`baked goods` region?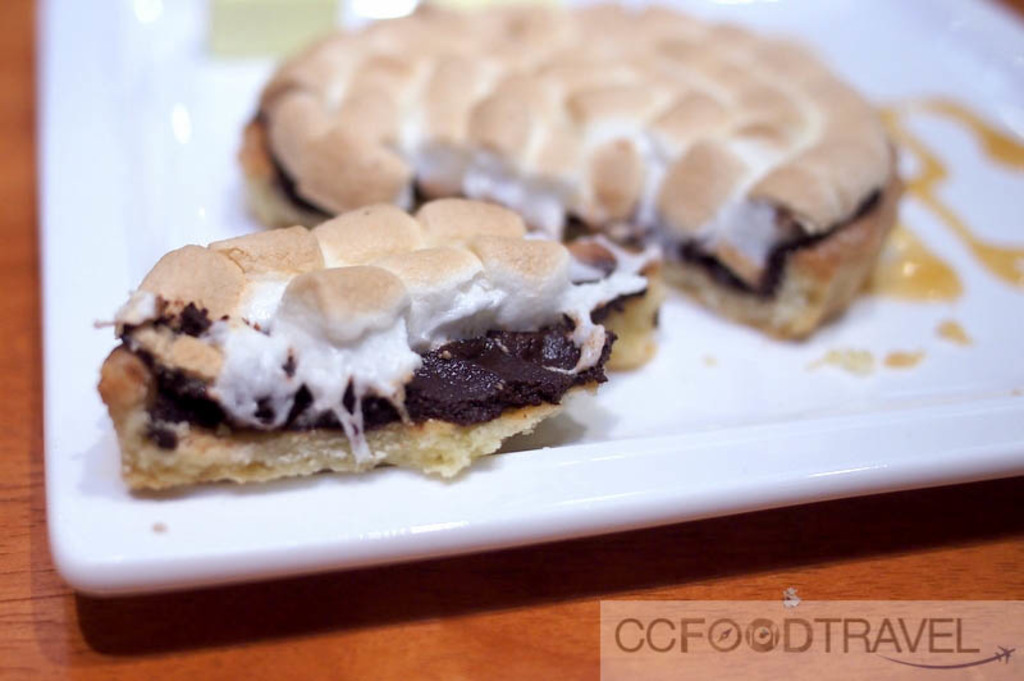
Rect(233, 0, 918, 339)
